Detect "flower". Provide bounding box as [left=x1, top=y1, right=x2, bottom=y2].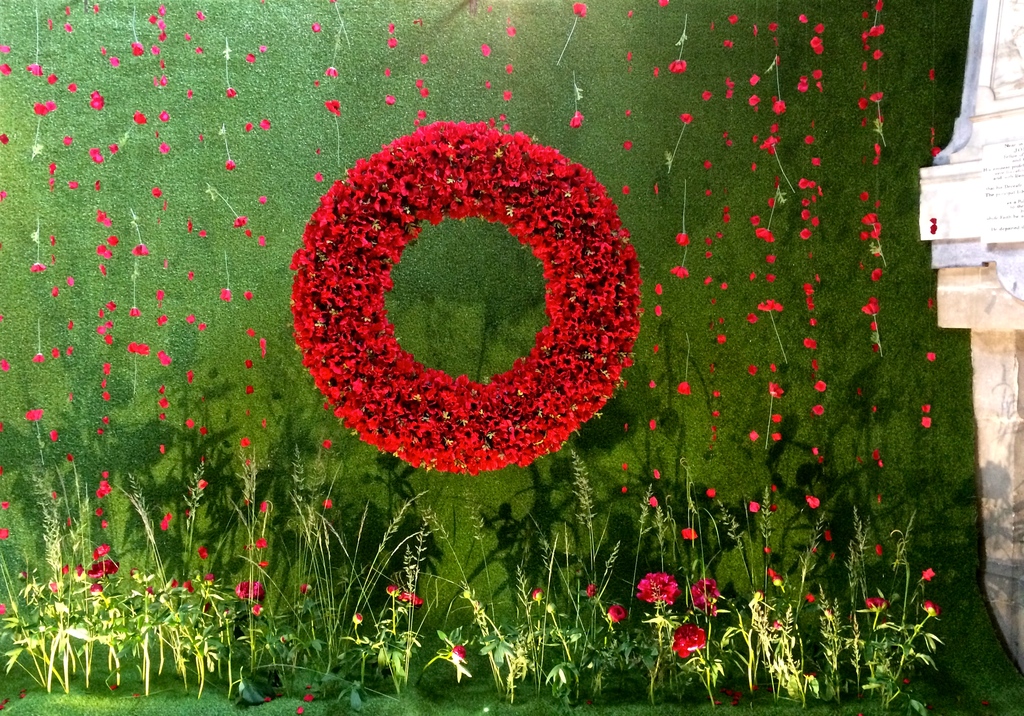
[left=828, top=553, right=836, bottom=562].
